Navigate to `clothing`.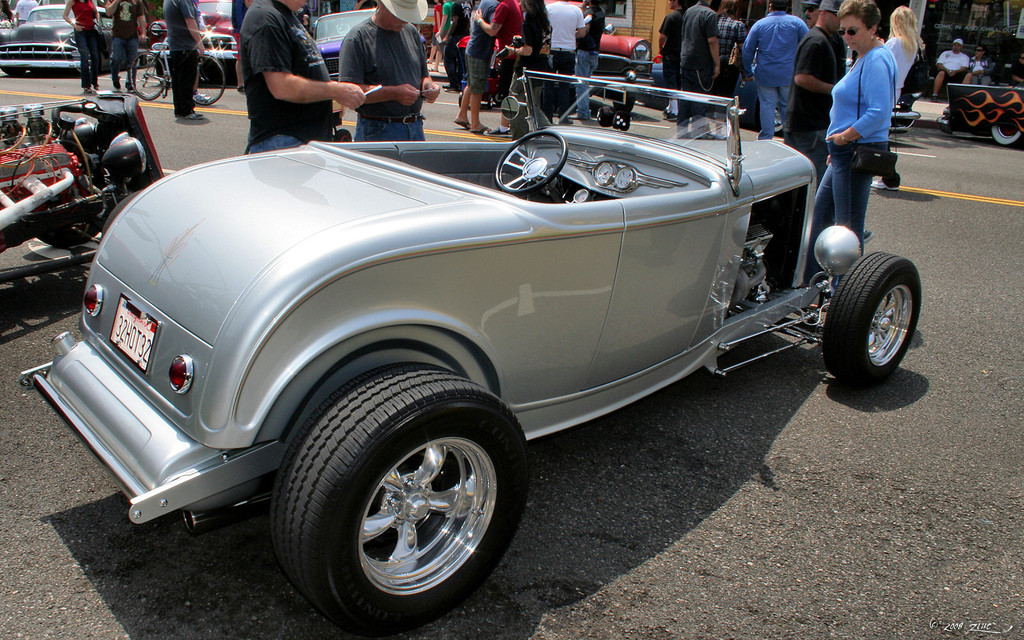
Navigation target: (x1=579, y1=10, x2=603, y2=54).
